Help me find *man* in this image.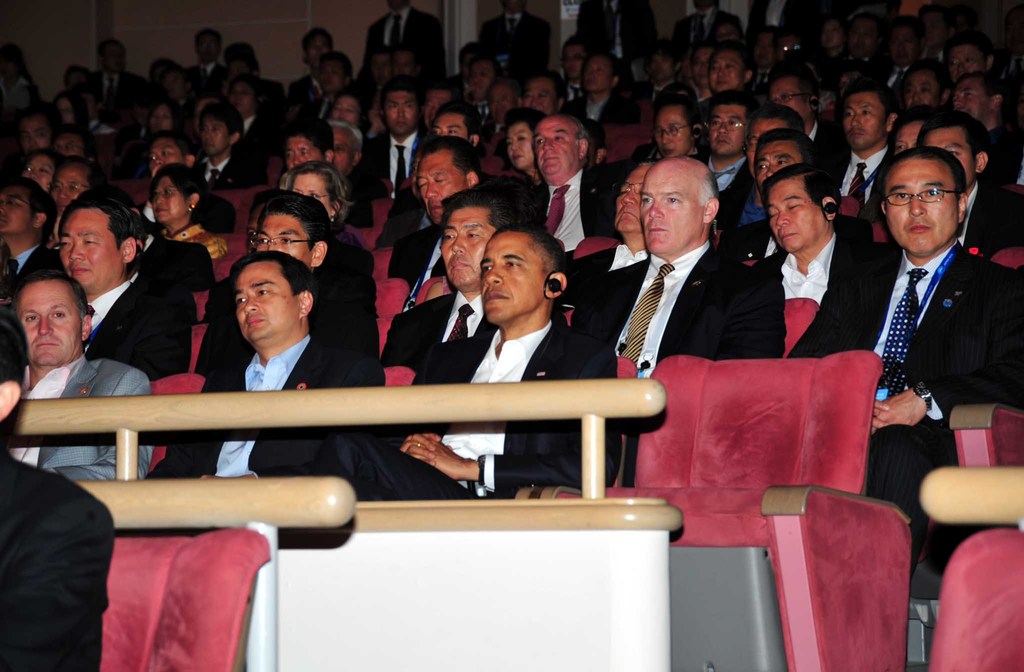
Found it: box(3, 268, 150, 483).
